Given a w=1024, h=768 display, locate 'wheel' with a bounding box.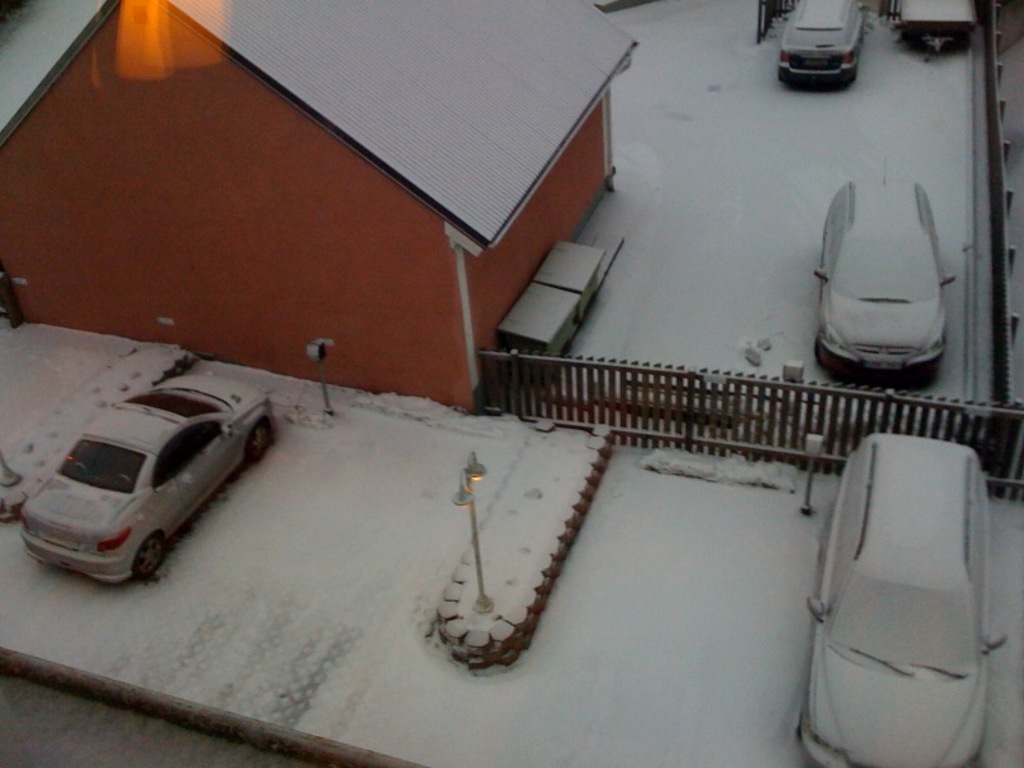
Located: region(812, 339, 826, 365).
